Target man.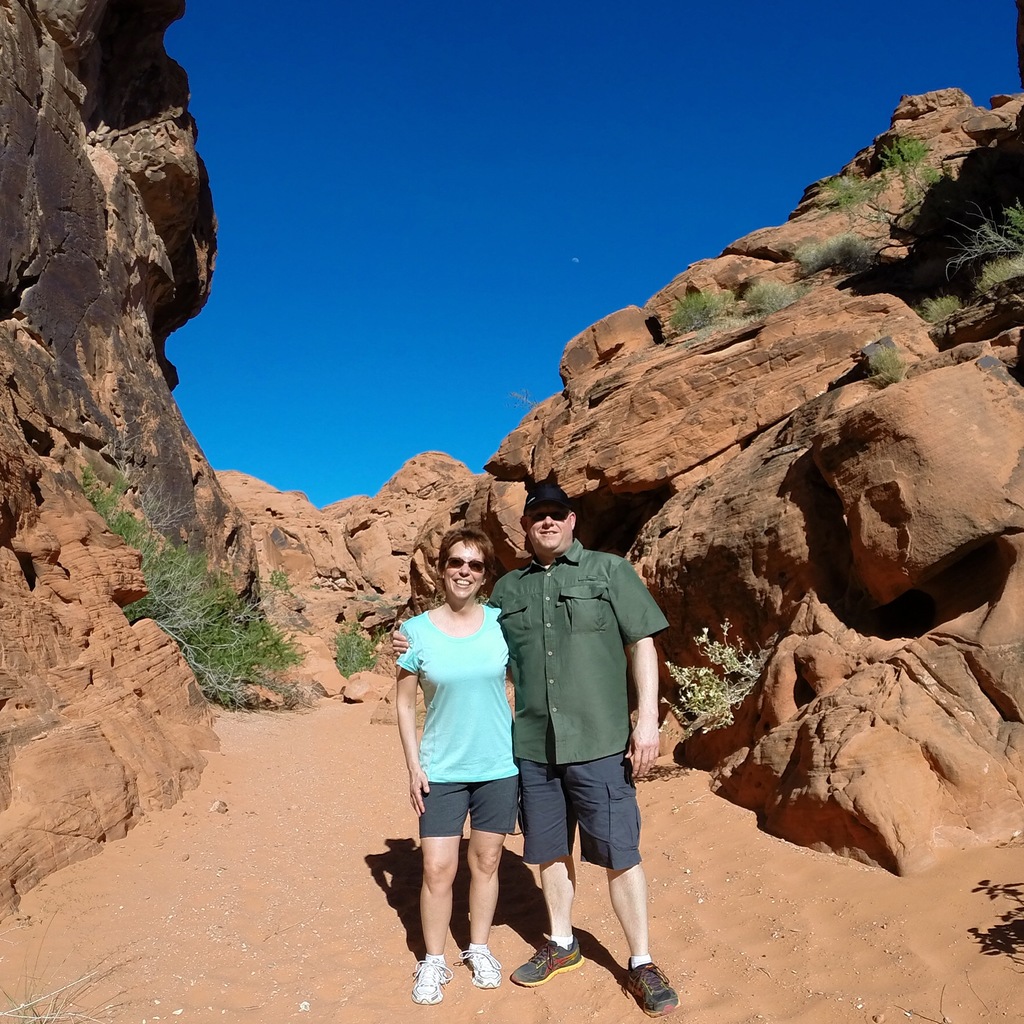
Target region: <region>490, 474, 662, 989</region>.
